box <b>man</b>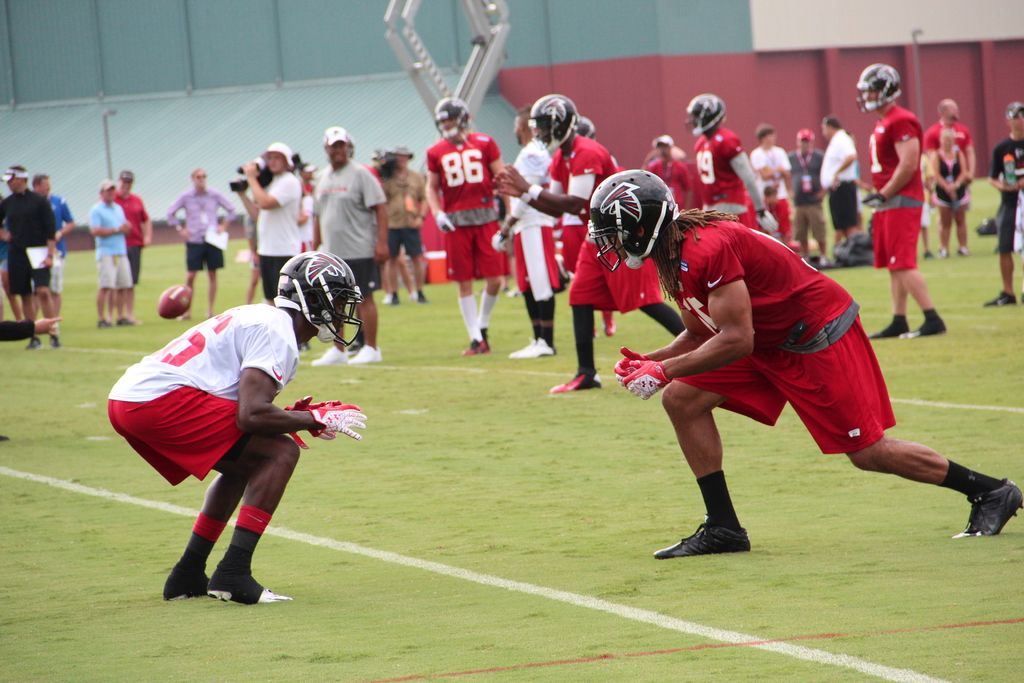
box(780, 119, 829, 252)
